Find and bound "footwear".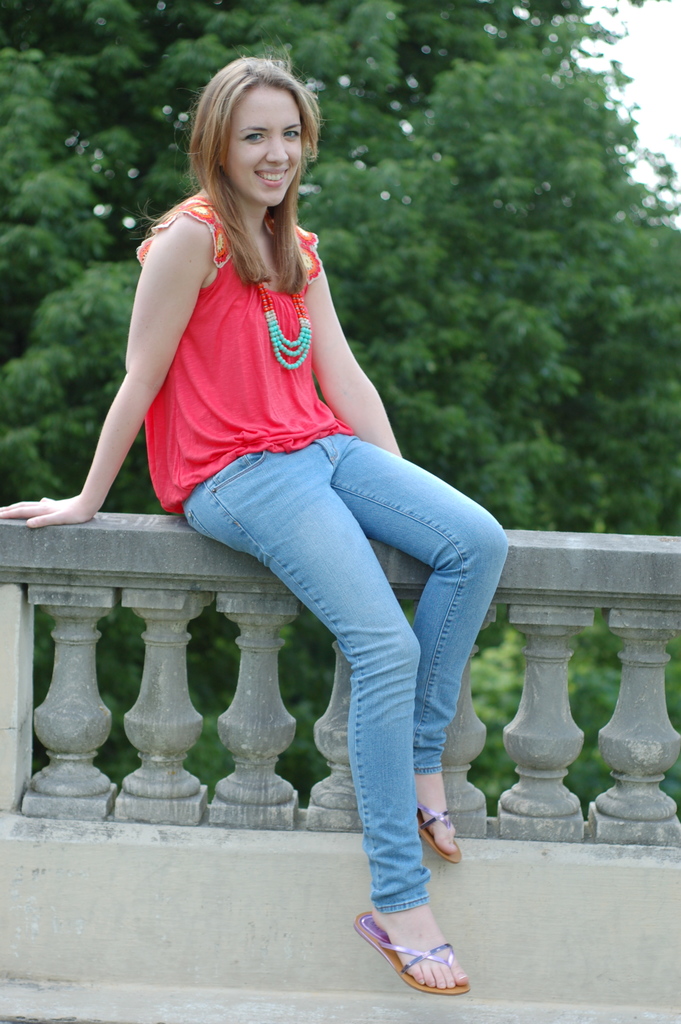
Bound: box(354, 911, 470, 996).
